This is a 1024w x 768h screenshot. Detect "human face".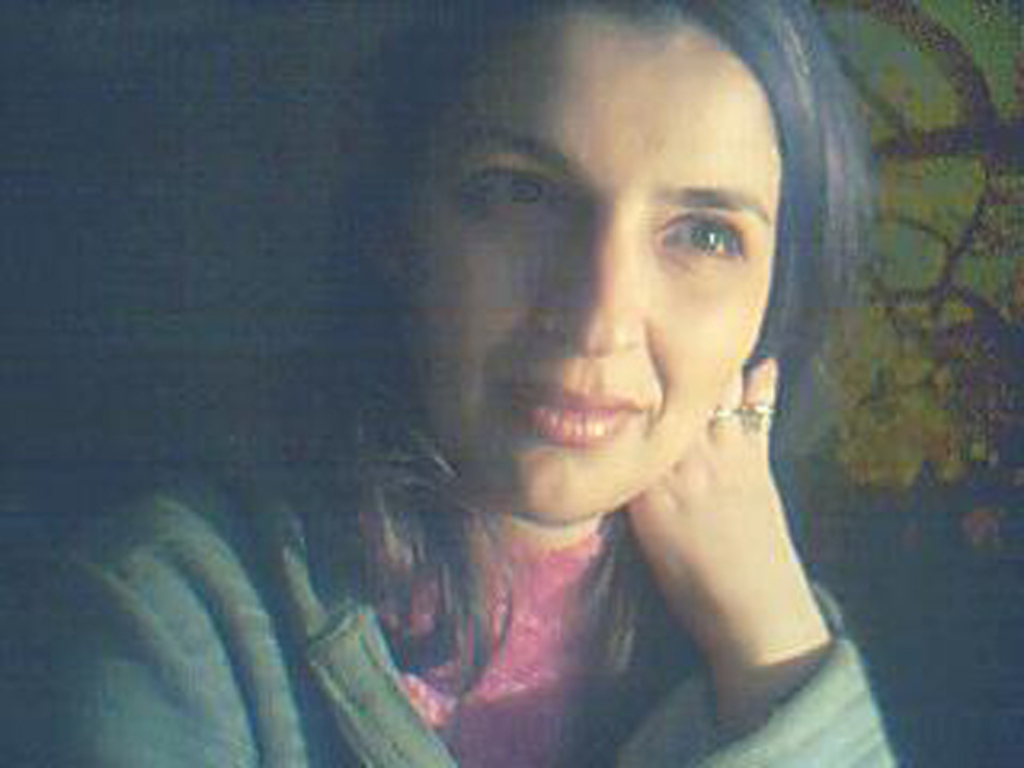
BBox(393, 7, 777, 524).
